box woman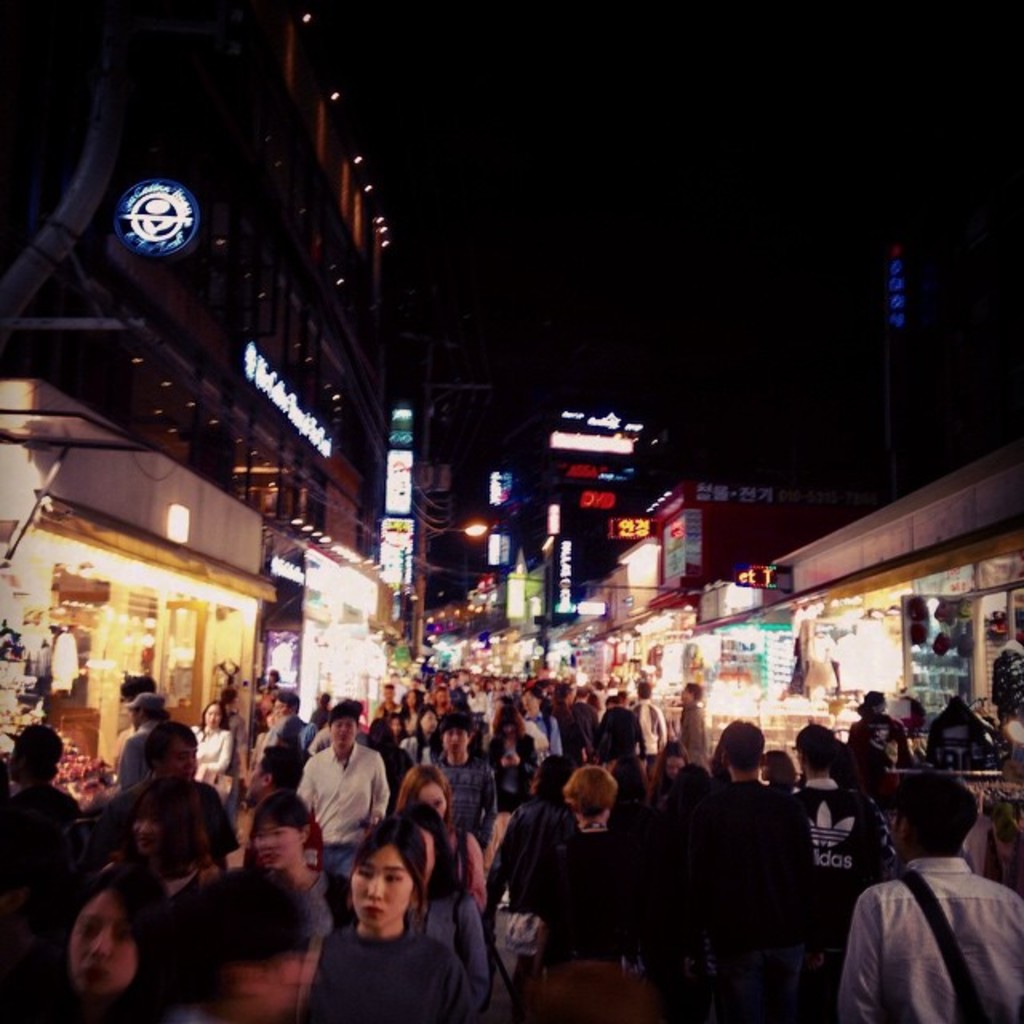
region(485, 706, 534, 818)
